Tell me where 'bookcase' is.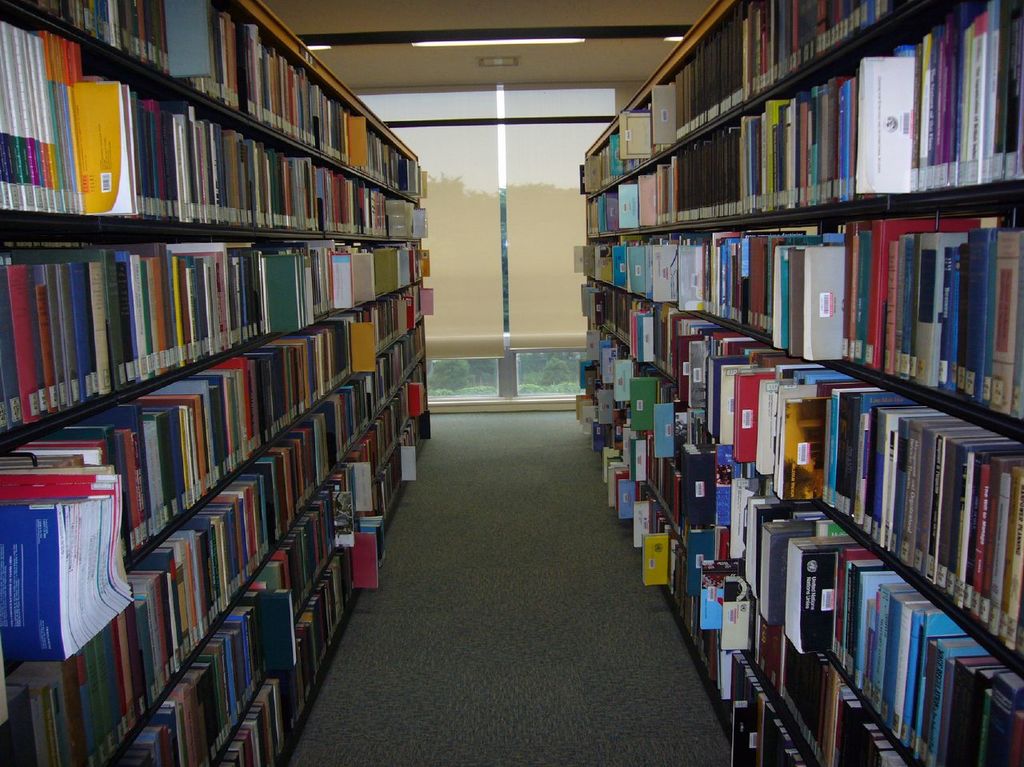
'bookcase' is at (573,0,1023,766).
